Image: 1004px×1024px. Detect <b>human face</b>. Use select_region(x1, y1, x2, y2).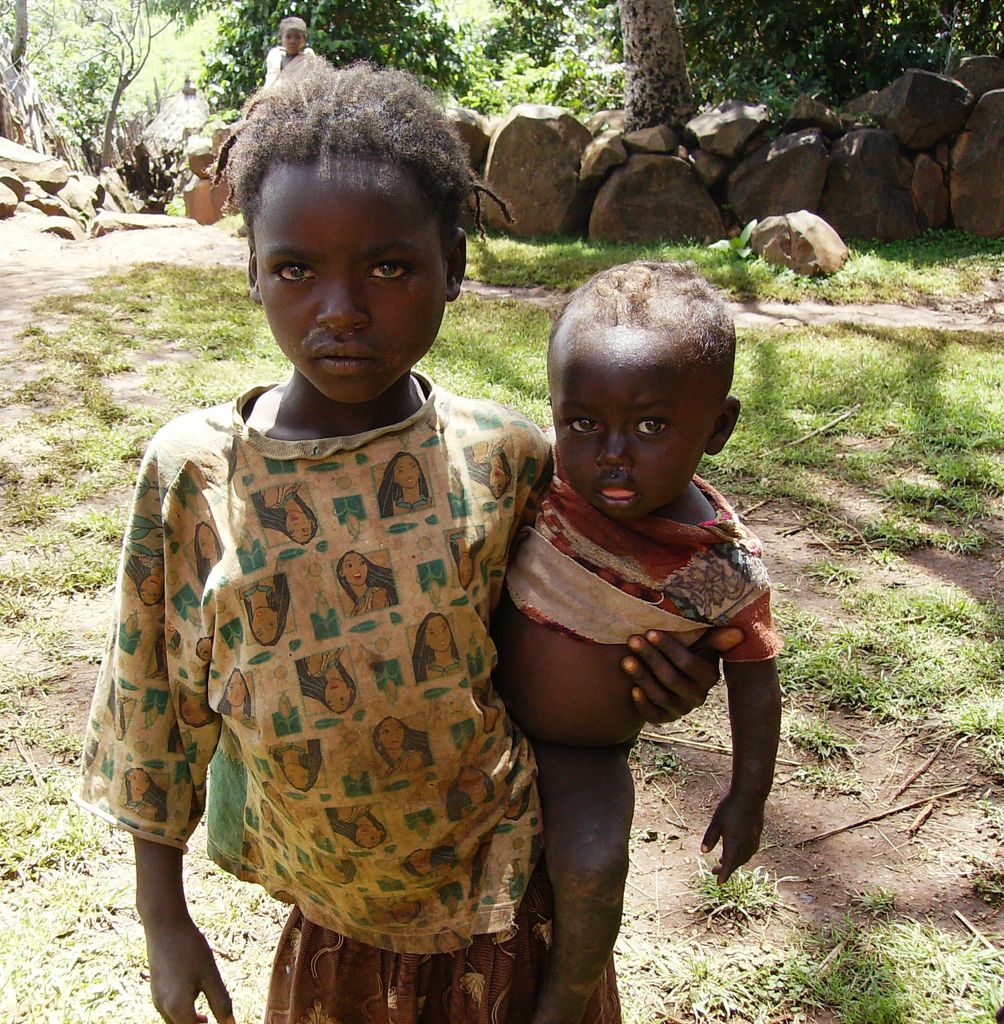
select_region(282, 27, 305, 56).
